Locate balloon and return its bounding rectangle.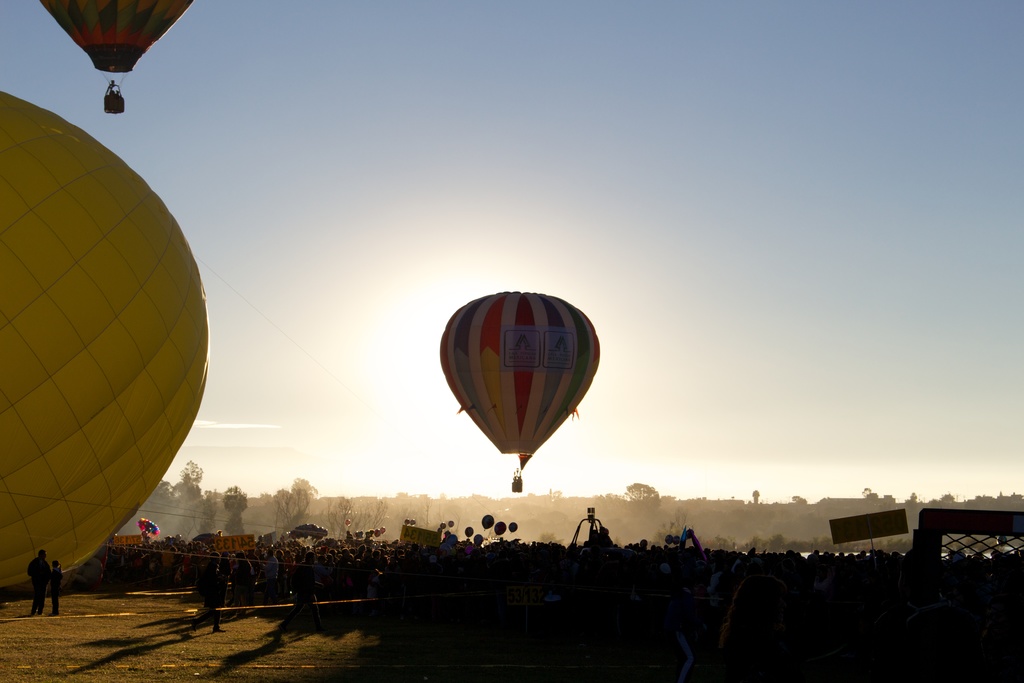
rect(439, 288, 599, 463).
